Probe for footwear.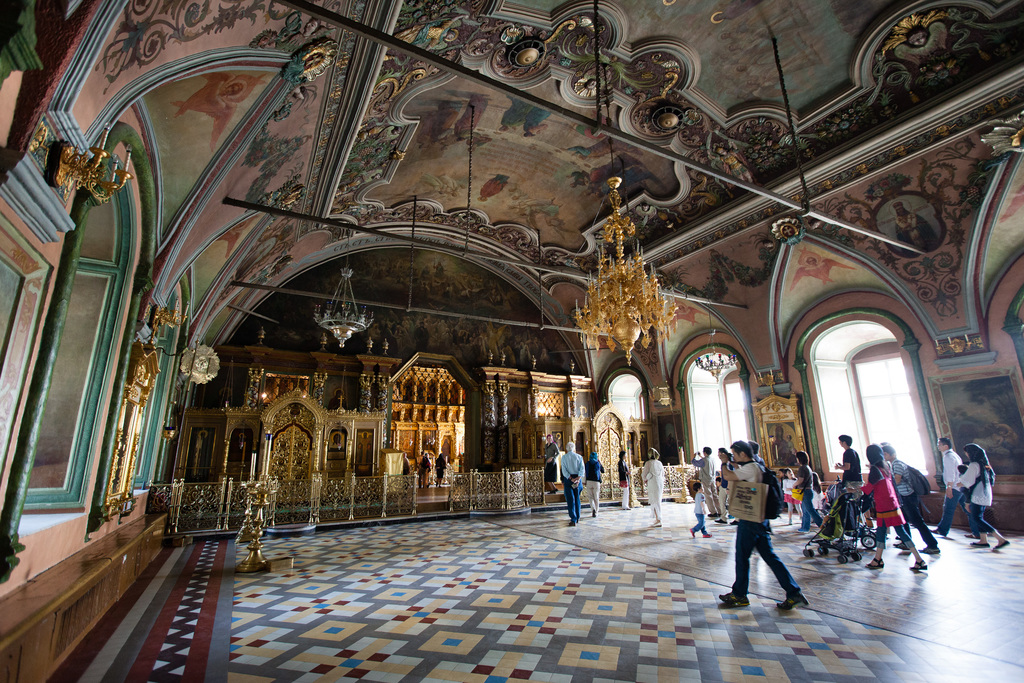
Probe result: 776 589 815 609.
